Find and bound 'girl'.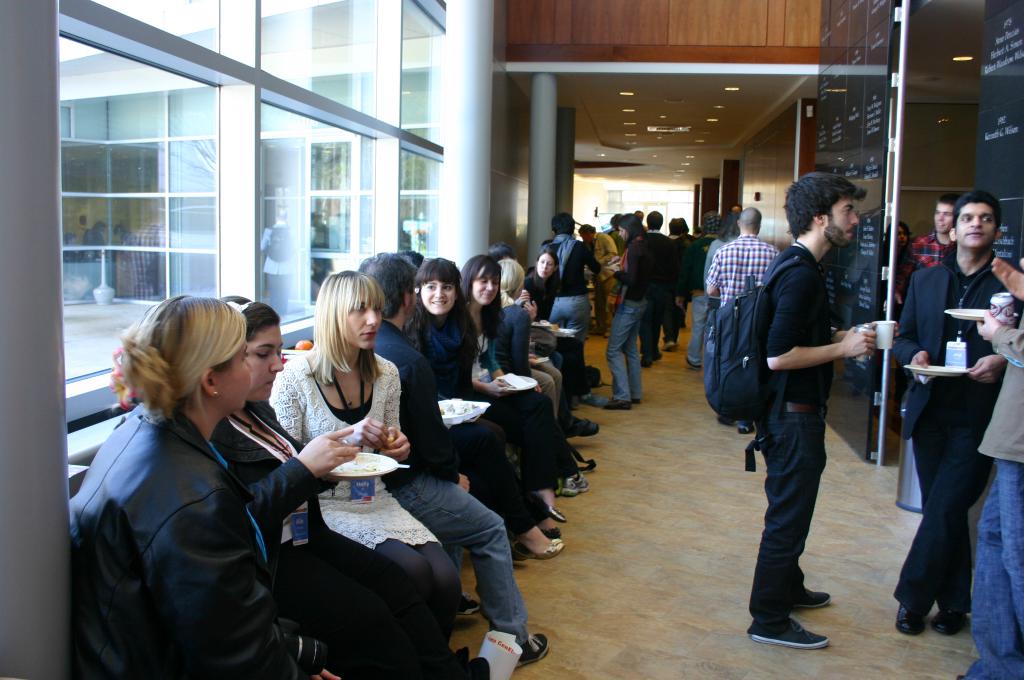
Bound: locate(459, 260, 559, 504).
